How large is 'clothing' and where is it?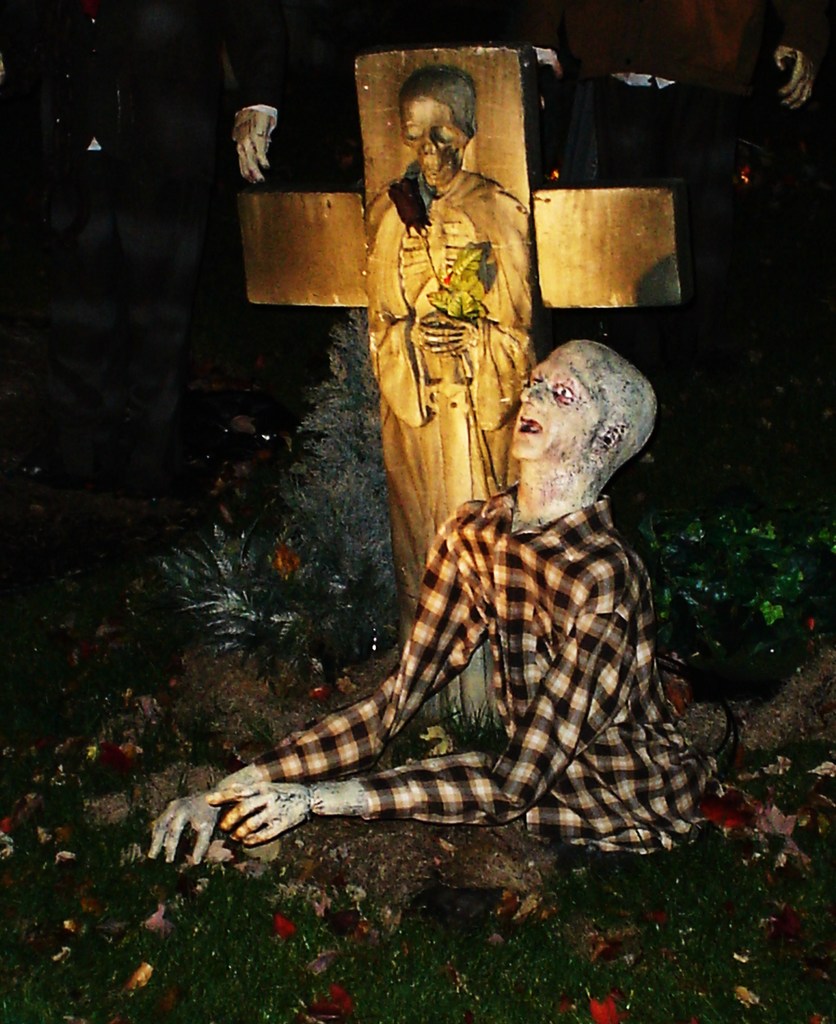
Bounding box: select_region(234, 485, 700, 882).
